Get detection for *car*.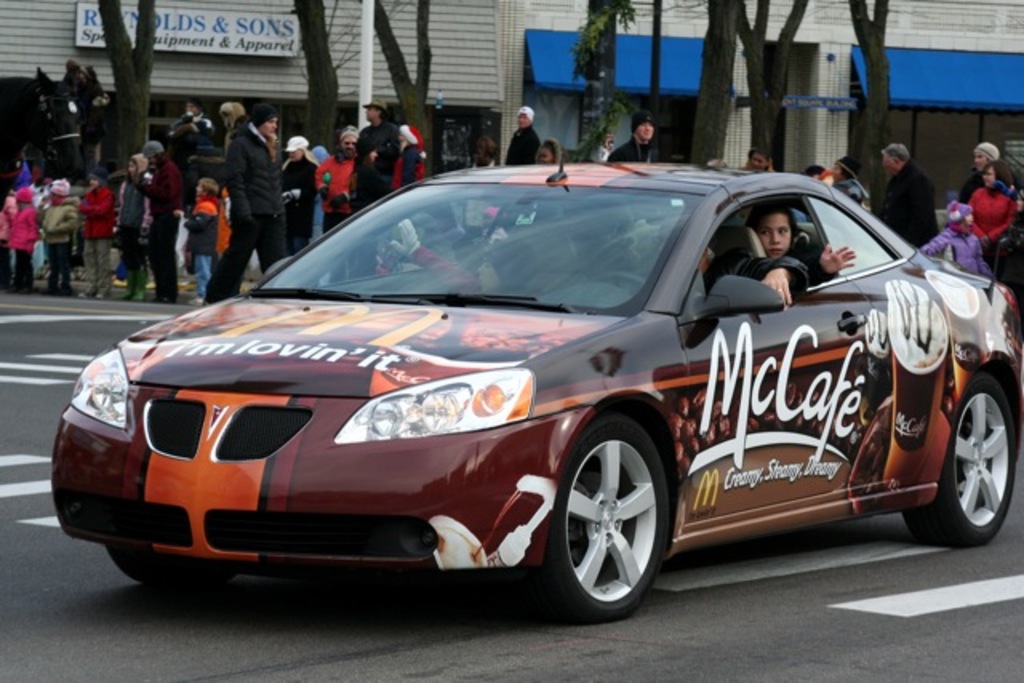
Detection: {"x1": 43, "y1": 147, "x2": 1022, "y2": 605}.
